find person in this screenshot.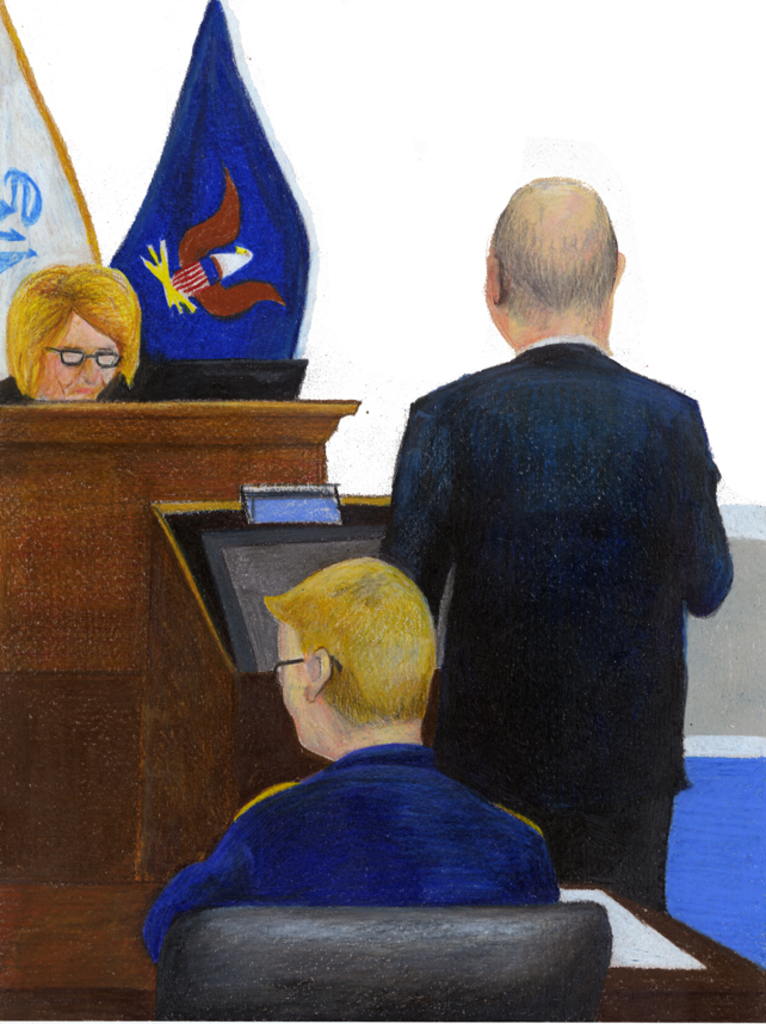
The bounding box for person is (0,261,150,401).
